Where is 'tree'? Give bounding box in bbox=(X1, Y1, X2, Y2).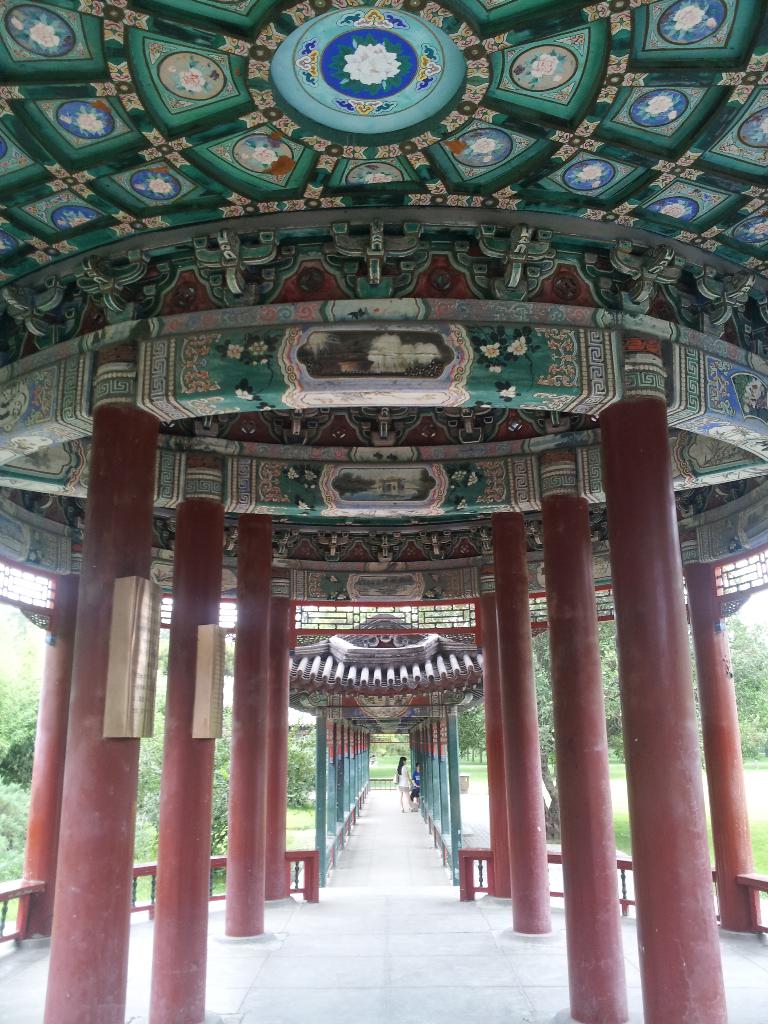
bbox=(204, 669, 236, 852).
